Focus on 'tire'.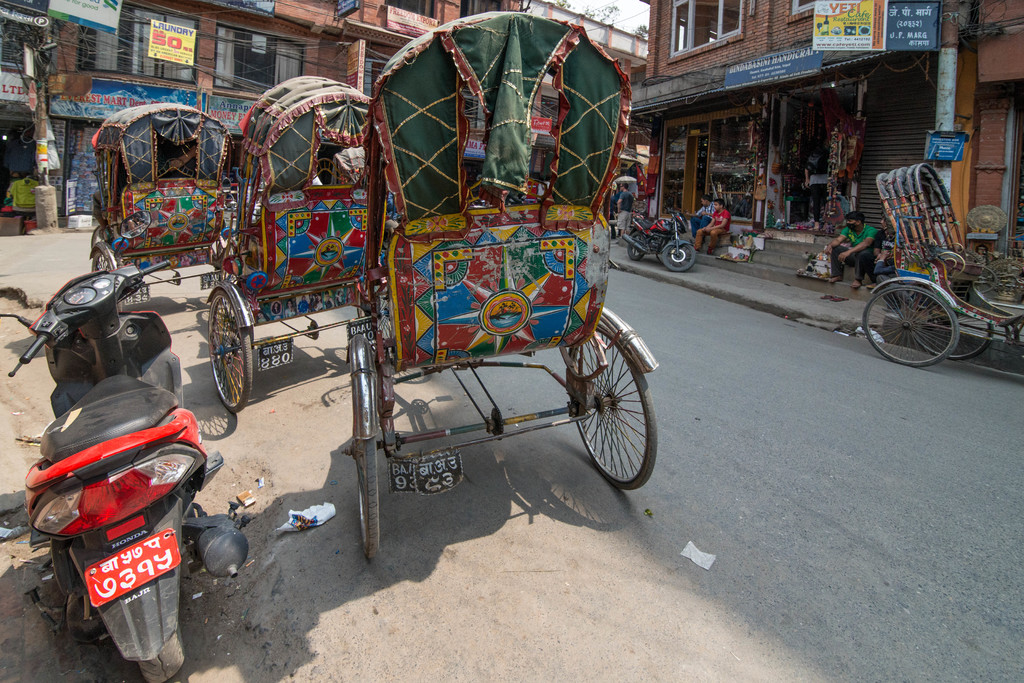
Focused at bbox=[344, 377, 381, 565].
